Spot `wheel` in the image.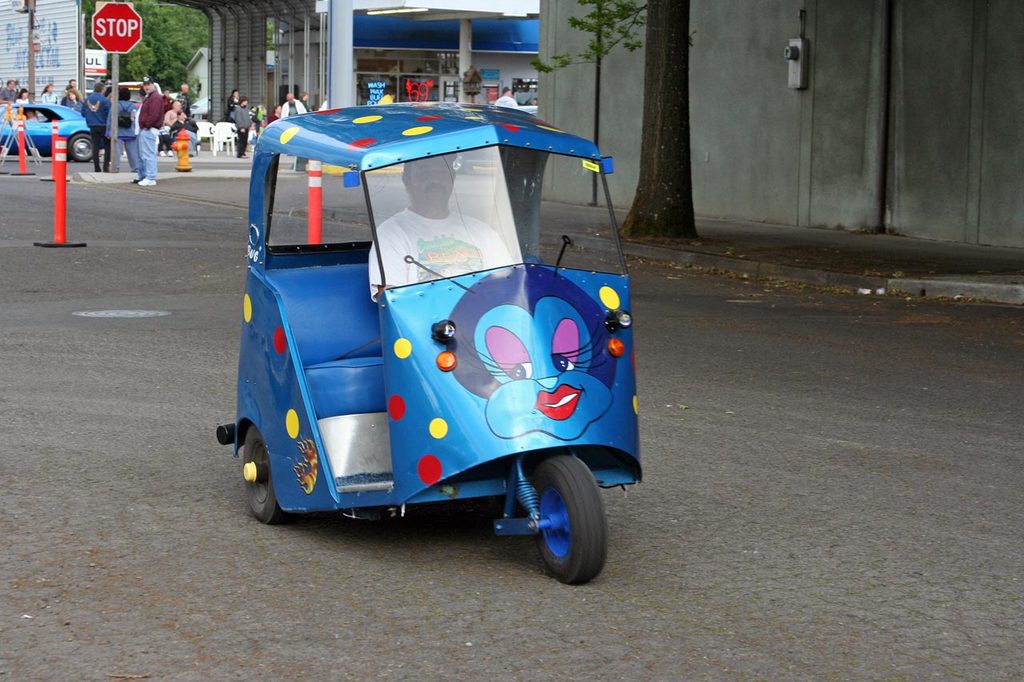
`wheel` found at box=[242, 425, 287, 523].
